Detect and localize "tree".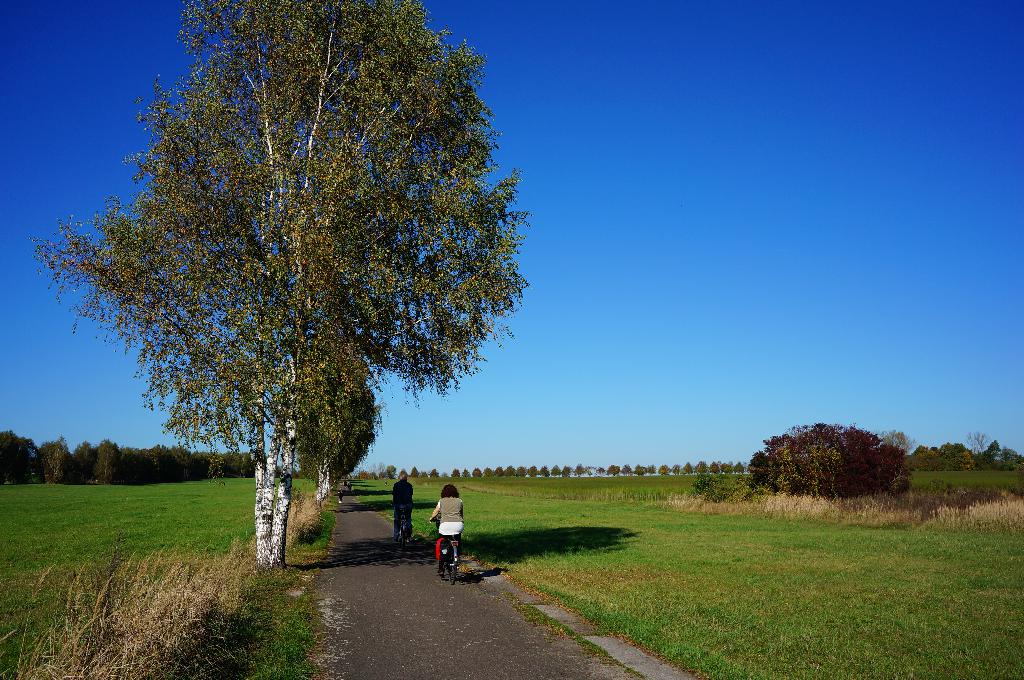
Localized at (965, 432, 997, 464).
